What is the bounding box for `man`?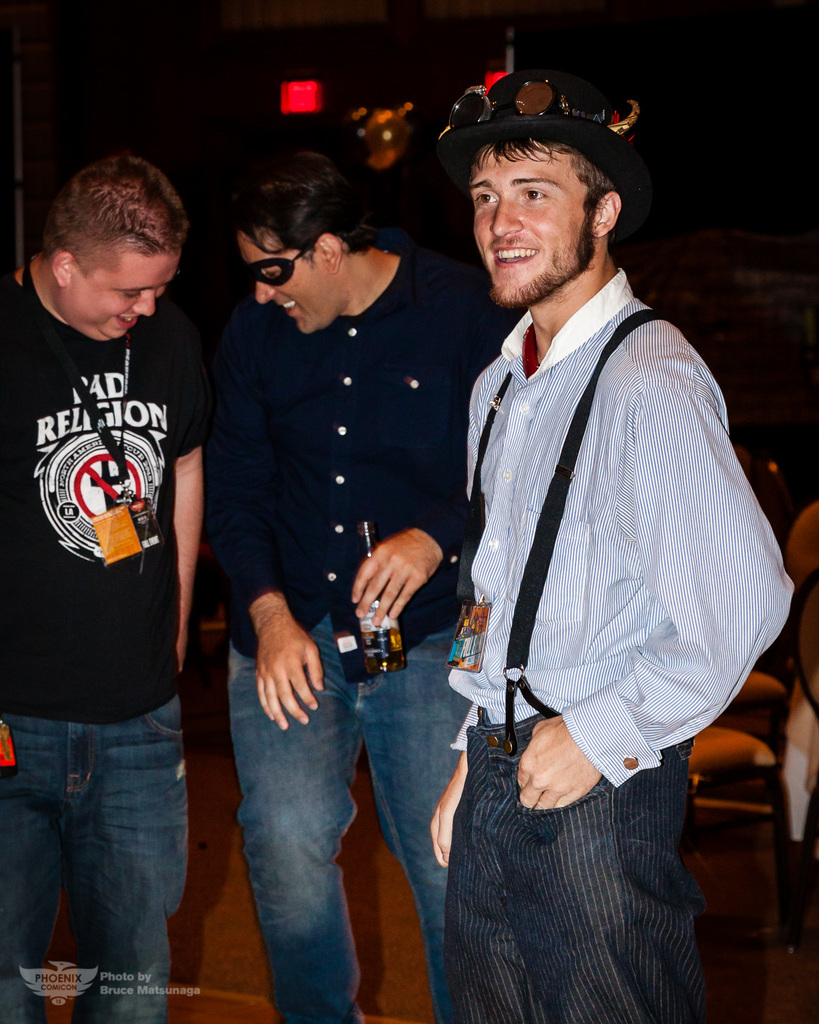
locate(0, 155, 216, 1023).
